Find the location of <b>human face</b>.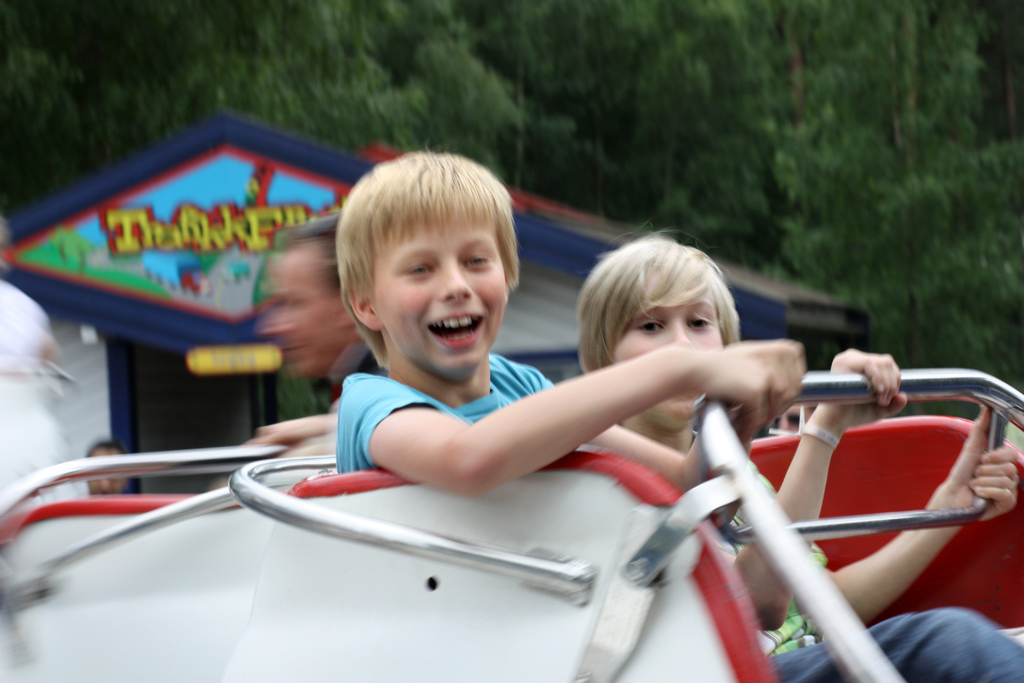
Location: bbox=(376, 217, 506, 381).
